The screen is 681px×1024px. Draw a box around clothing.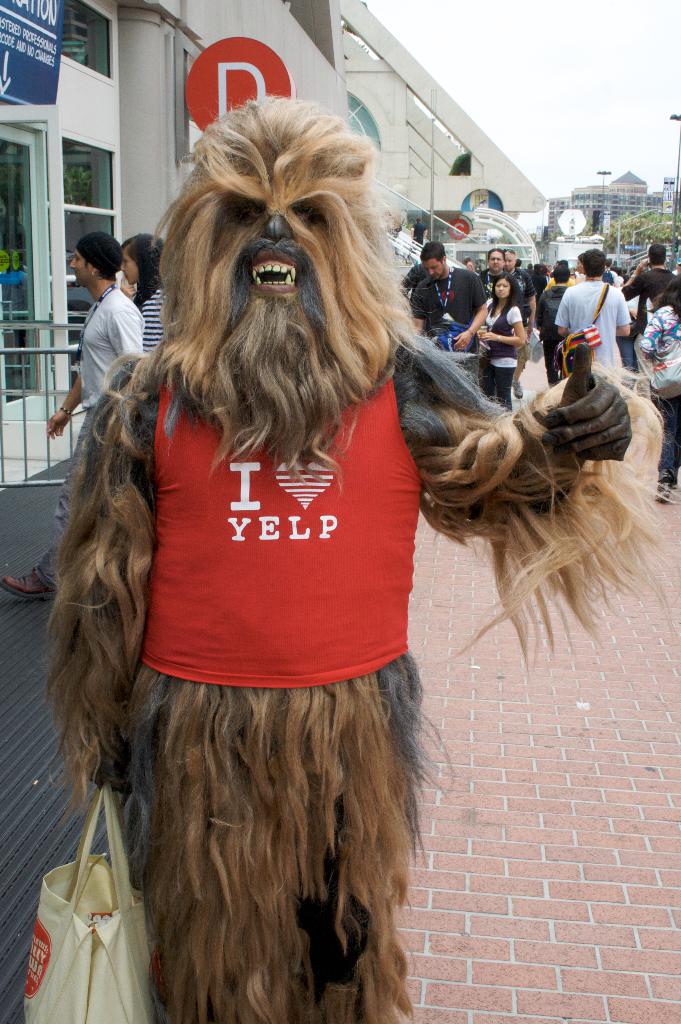
l=623, t=262, r=671, b=315.
